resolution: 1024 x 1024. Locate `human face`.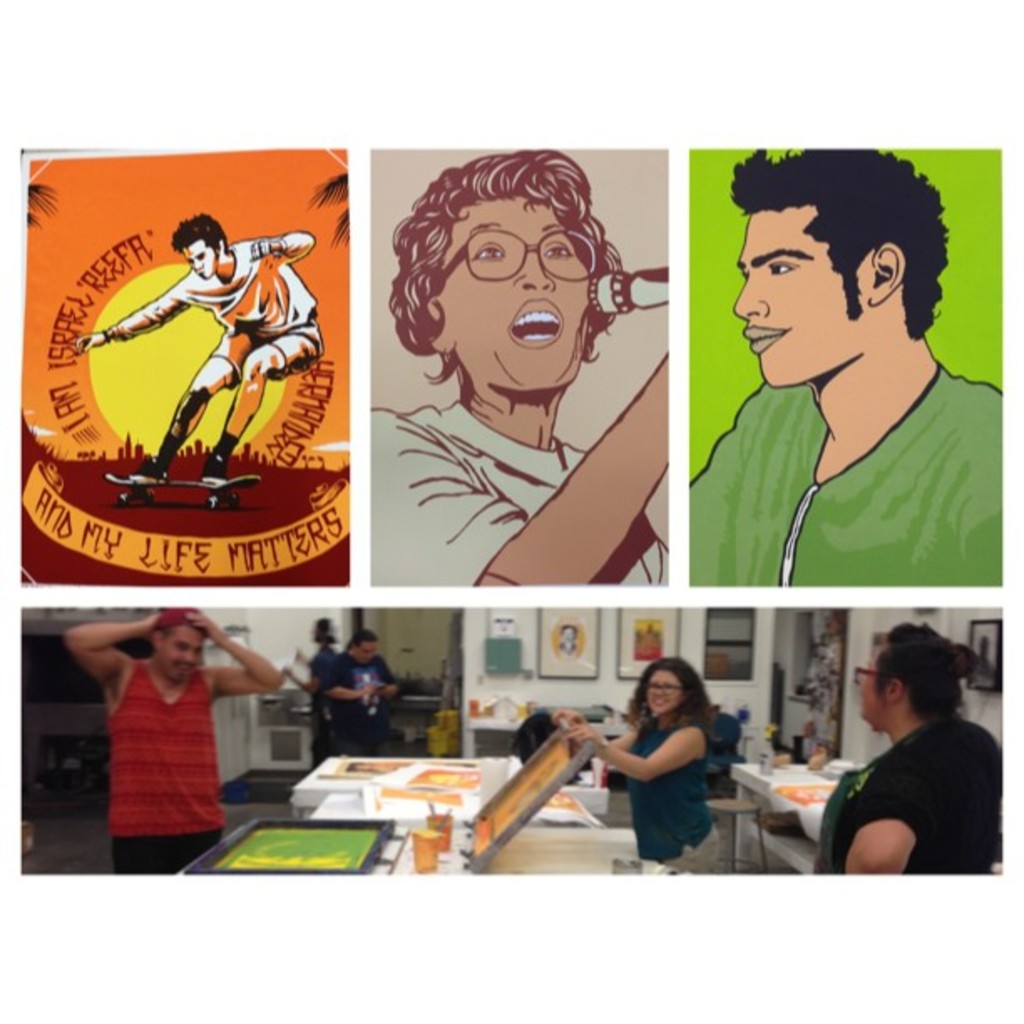
<bbox>437, 199, 609, 398</bbox>.
